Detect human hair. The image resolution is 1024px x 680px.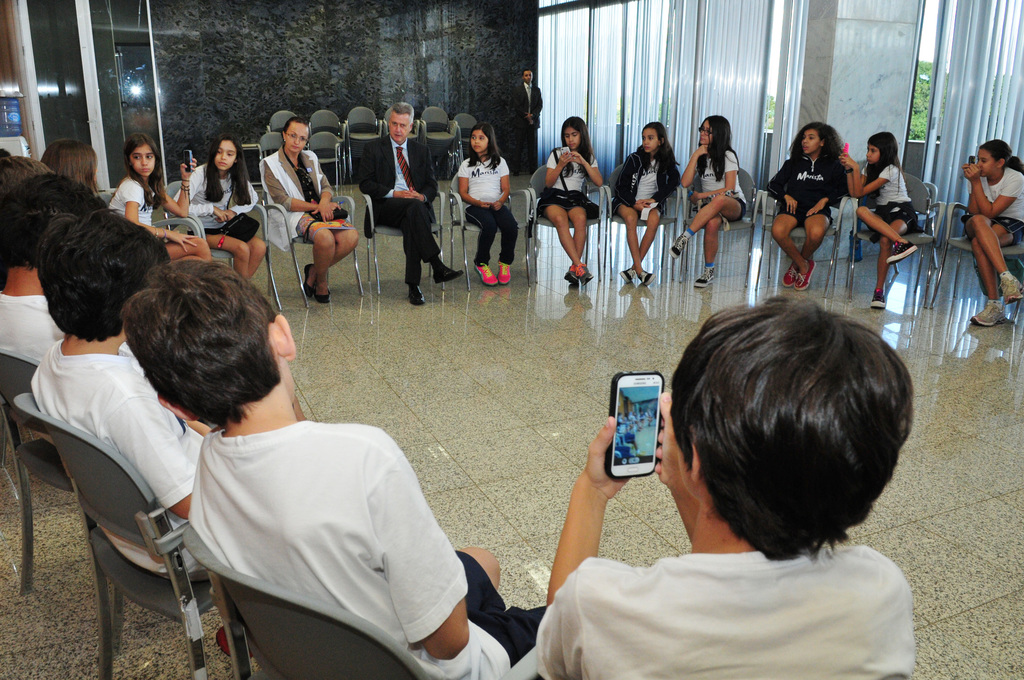
200 133 253 206.
